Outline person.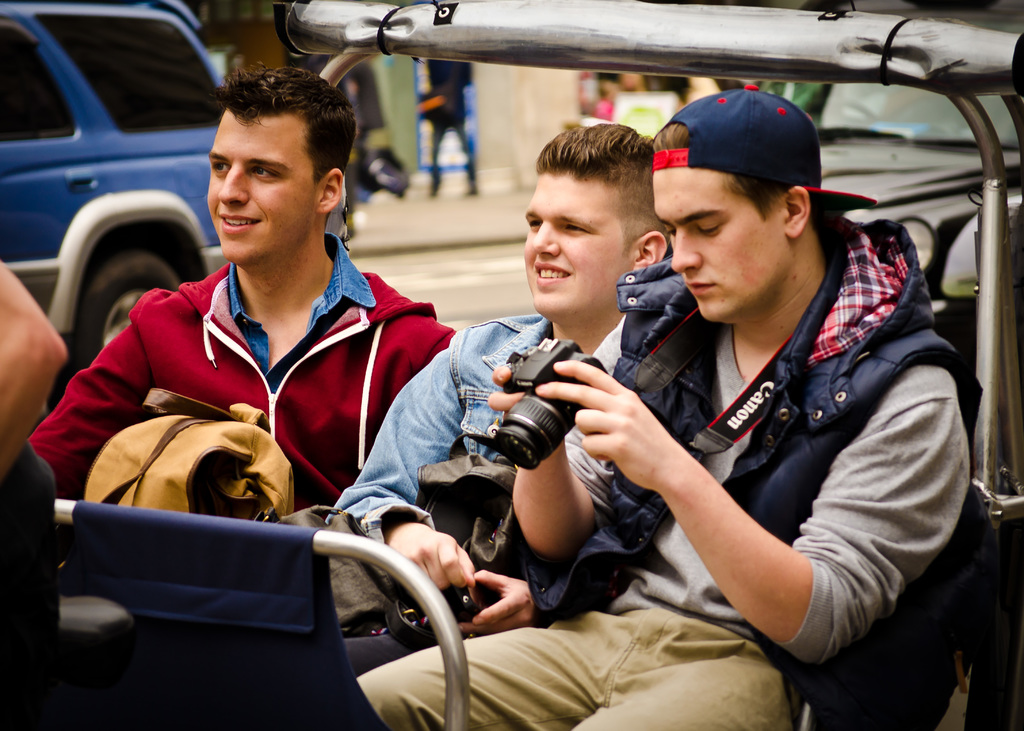
Outline: [0, 259, 68, 730].
